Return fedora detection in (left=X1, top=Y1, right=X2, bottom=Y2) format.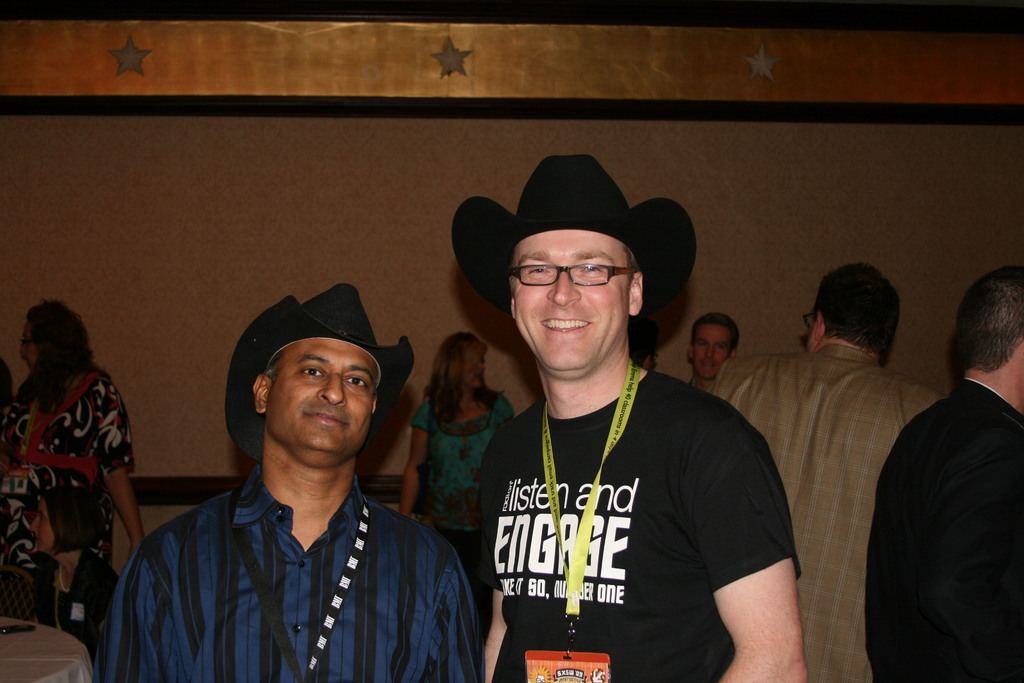
(left=227, top=282, right=416, bottom=463).
